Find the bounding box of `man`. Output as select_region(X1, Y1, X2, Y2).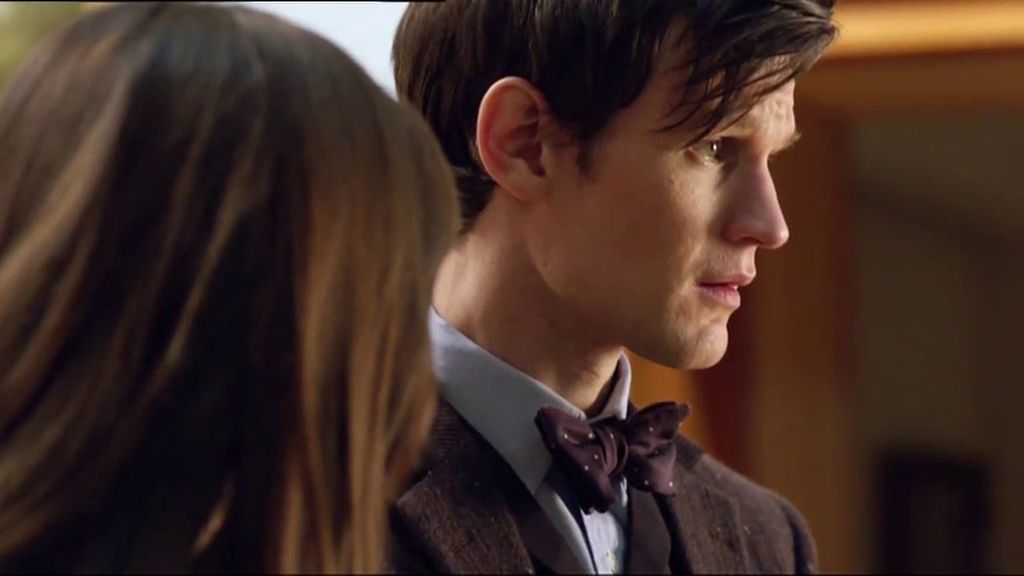
select_region(394, 0, 830, 575).
